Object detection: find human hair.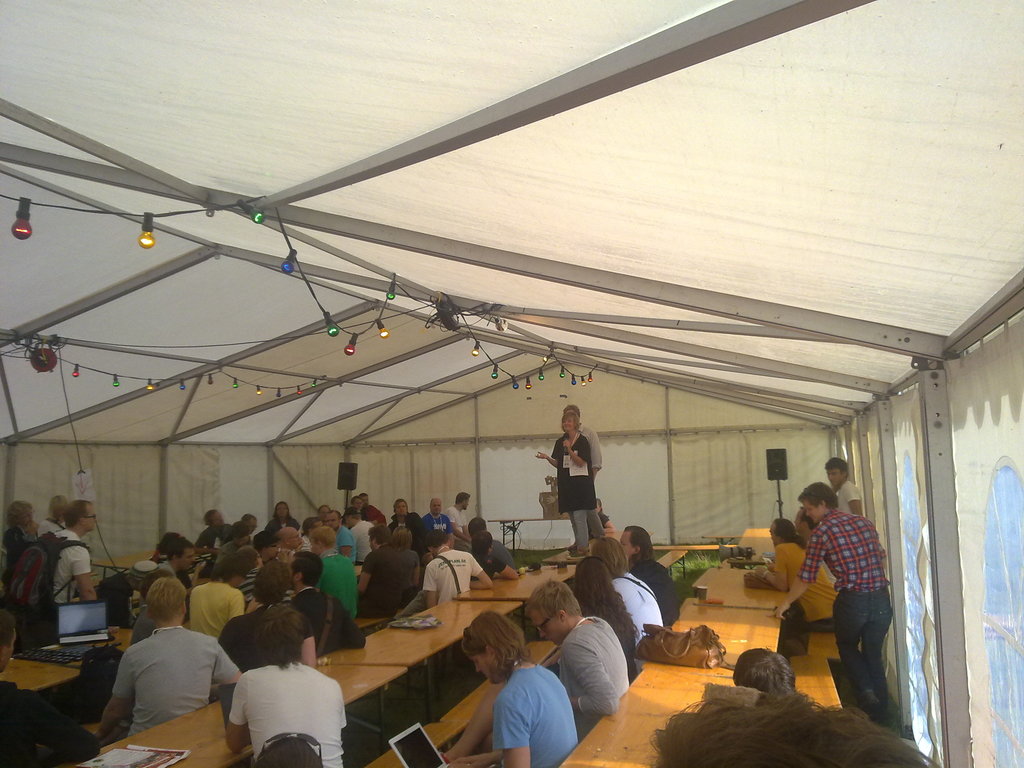
box(473, 531, 497, 557).
